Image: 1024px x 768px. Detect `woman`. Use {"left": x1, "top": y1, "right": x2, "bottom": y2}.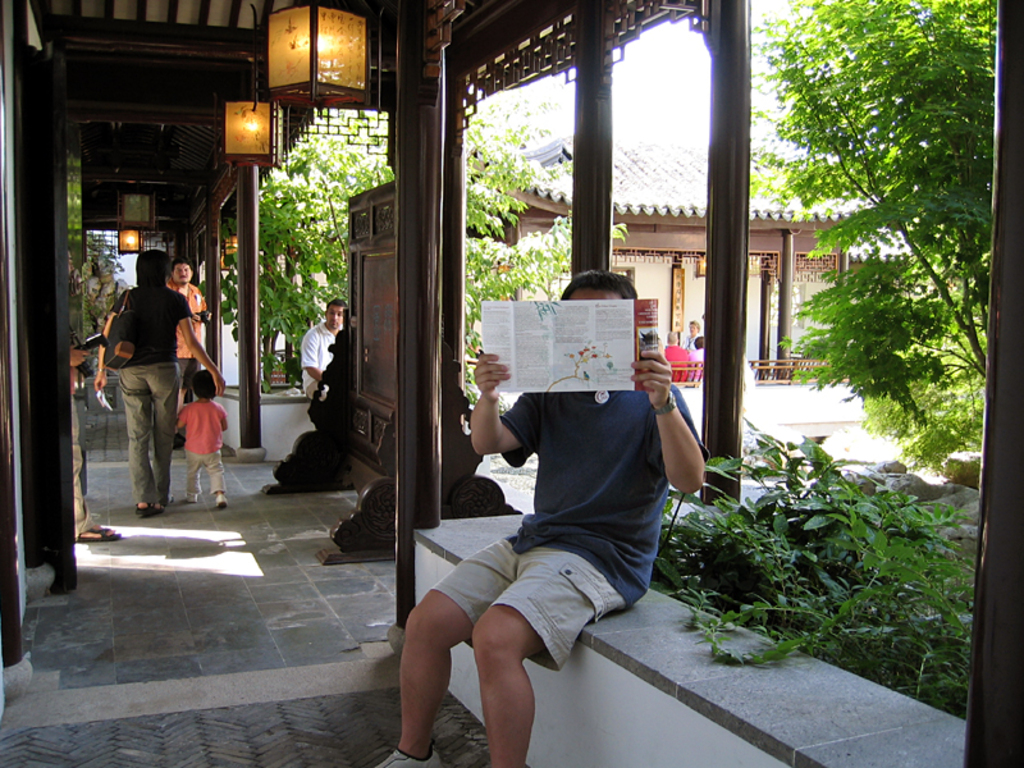
{"left": 90, "top": 244, "right": 237, "bottom": 512}.
